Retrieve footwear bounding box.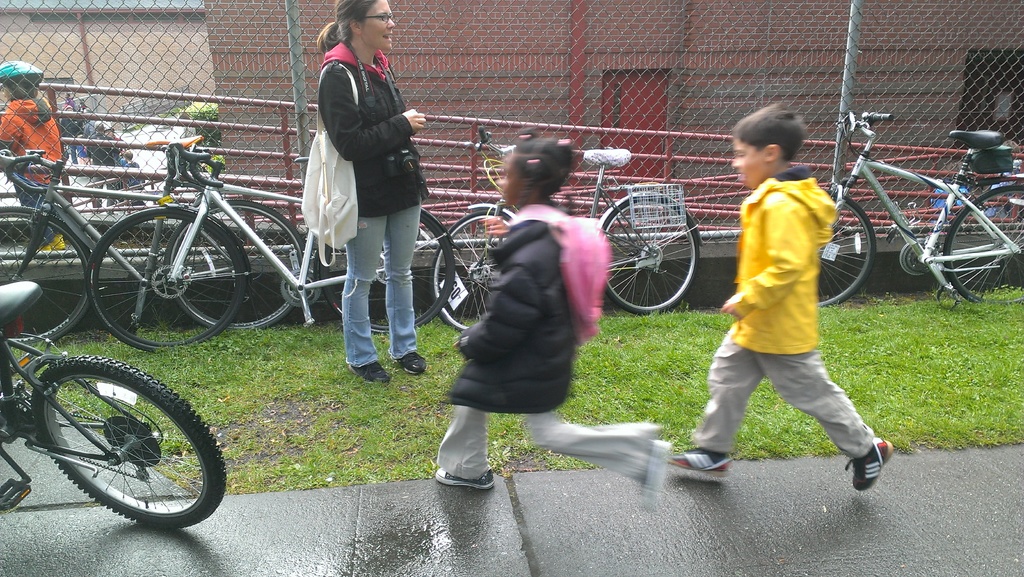
Bounding box: <box>38,241,52,252</box>.
